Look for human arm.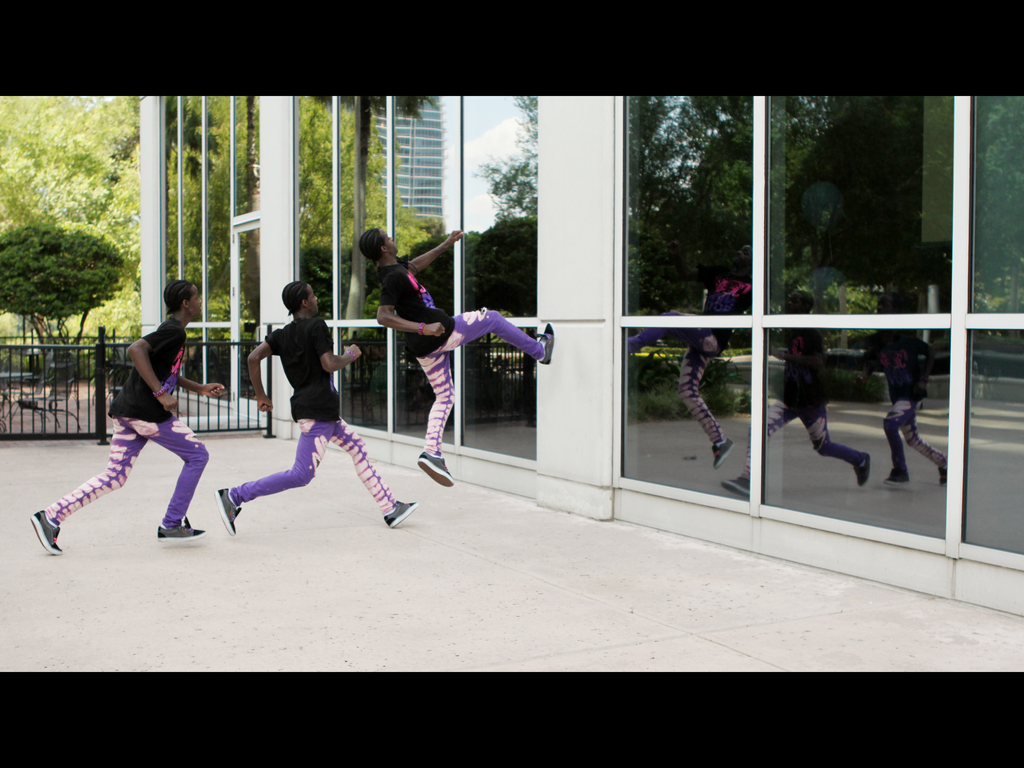
Found: 123:322:176:410.
